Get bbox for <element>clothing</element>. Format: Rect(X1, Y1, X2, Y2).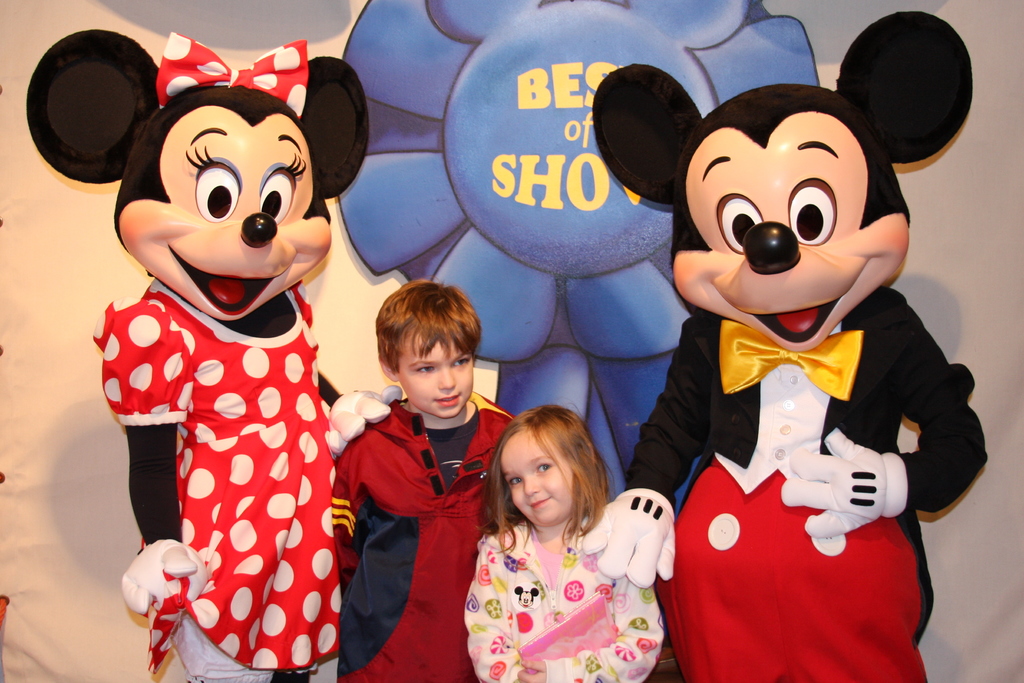
Rect(463, 518, 665, 682).
